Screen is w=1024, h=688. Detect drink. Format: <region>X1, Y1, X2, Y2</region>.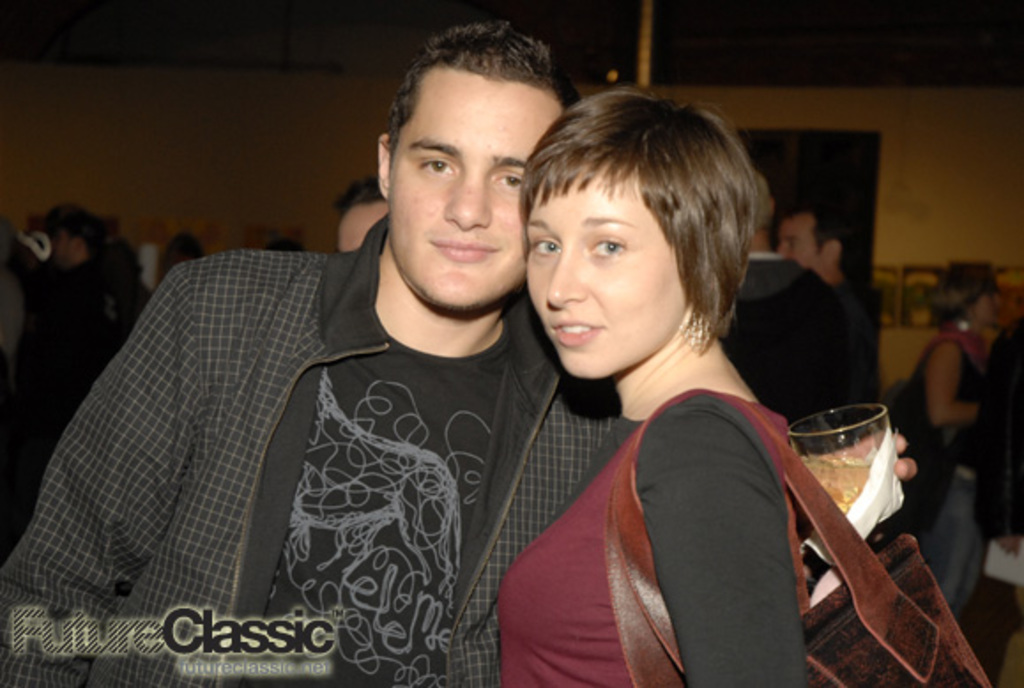
<region>801, 453, 870, 515</region>.
